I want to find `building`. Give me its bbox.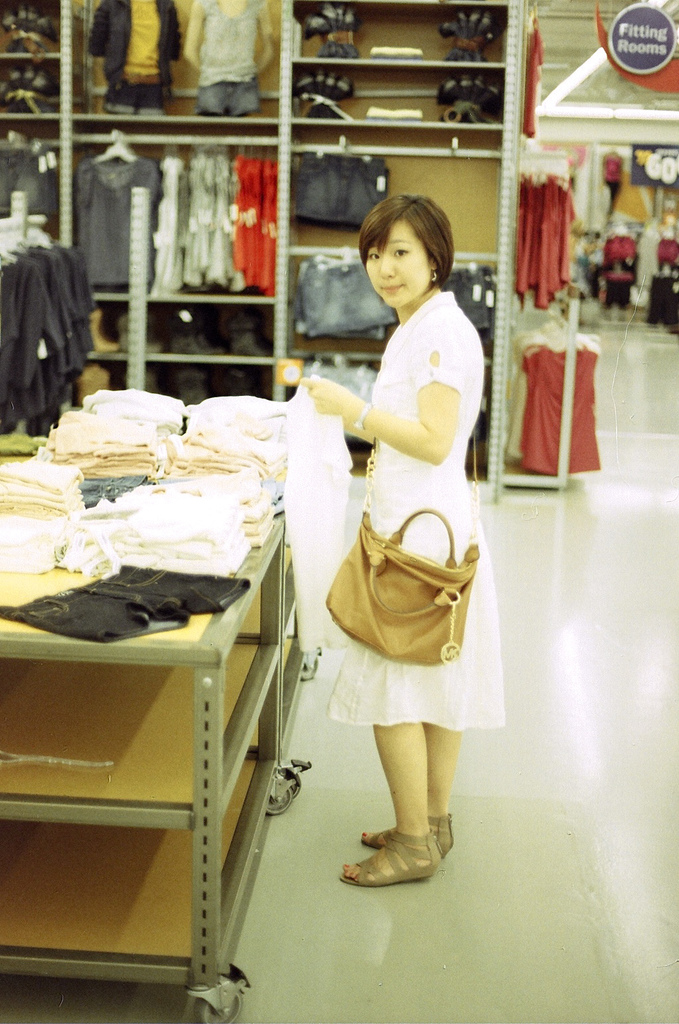
0 0 678 1023.
